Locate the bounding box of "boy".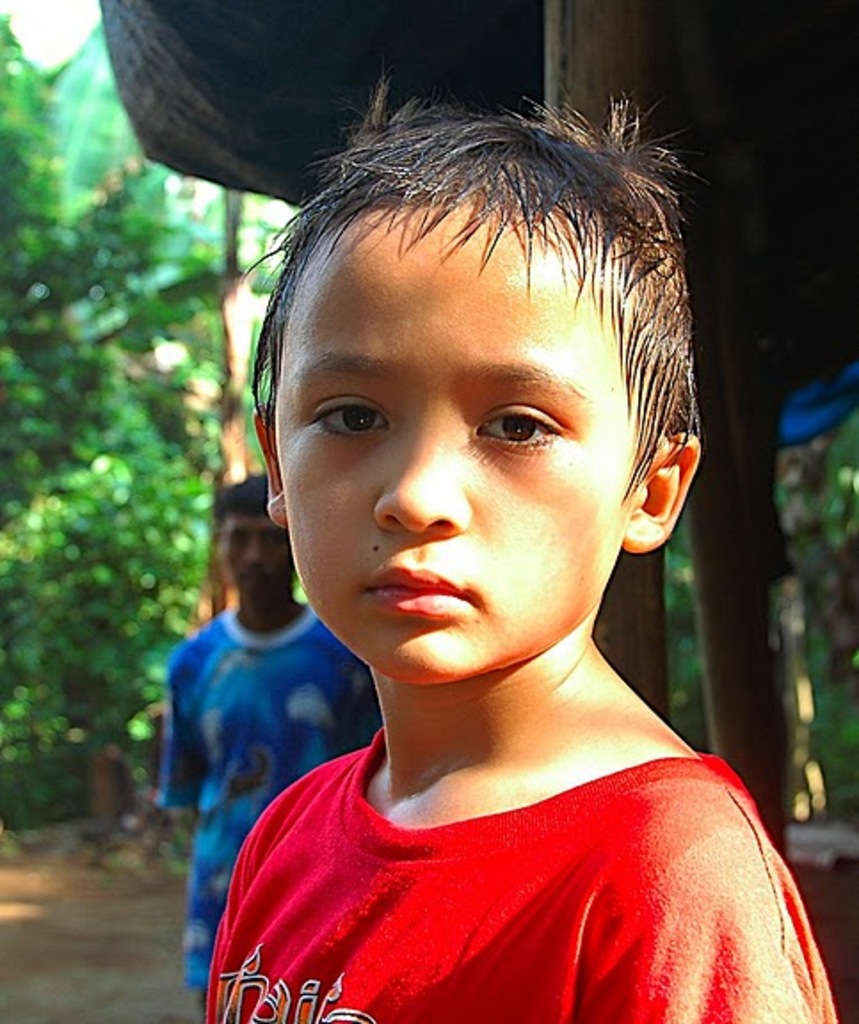
Bounding box: 160,66,815,1001.
